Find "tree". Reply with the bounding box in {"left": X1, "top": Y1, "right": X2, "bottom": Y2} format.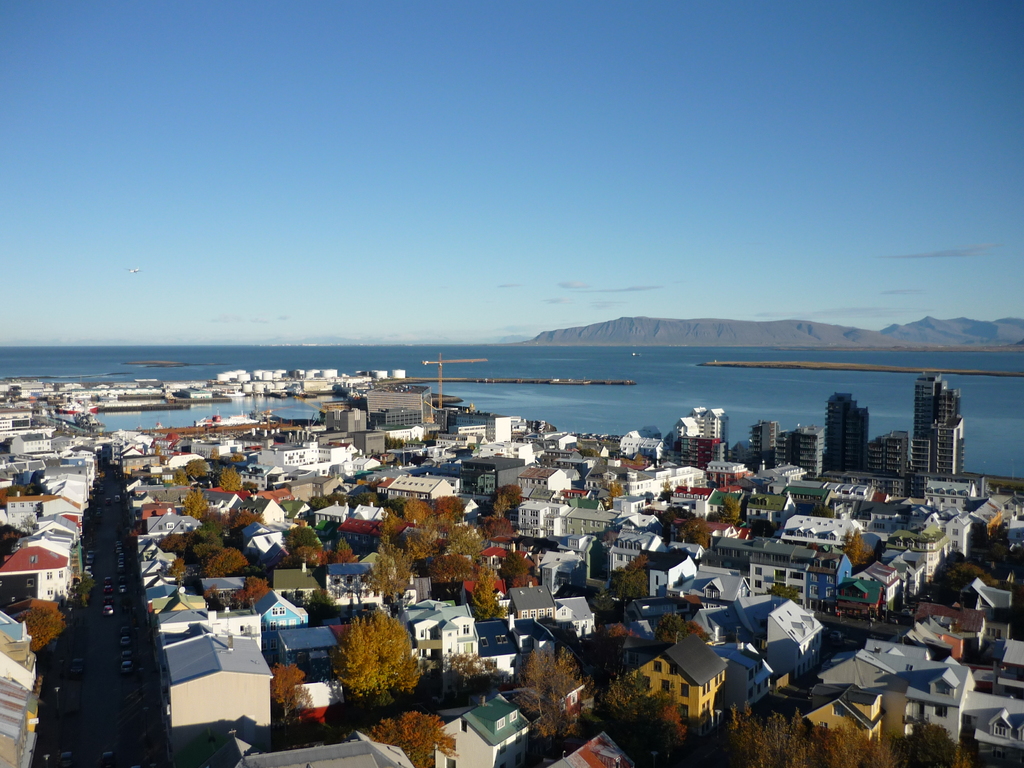
{"left": 8, "top": 482, "right": 49, "bottom": 495}.
